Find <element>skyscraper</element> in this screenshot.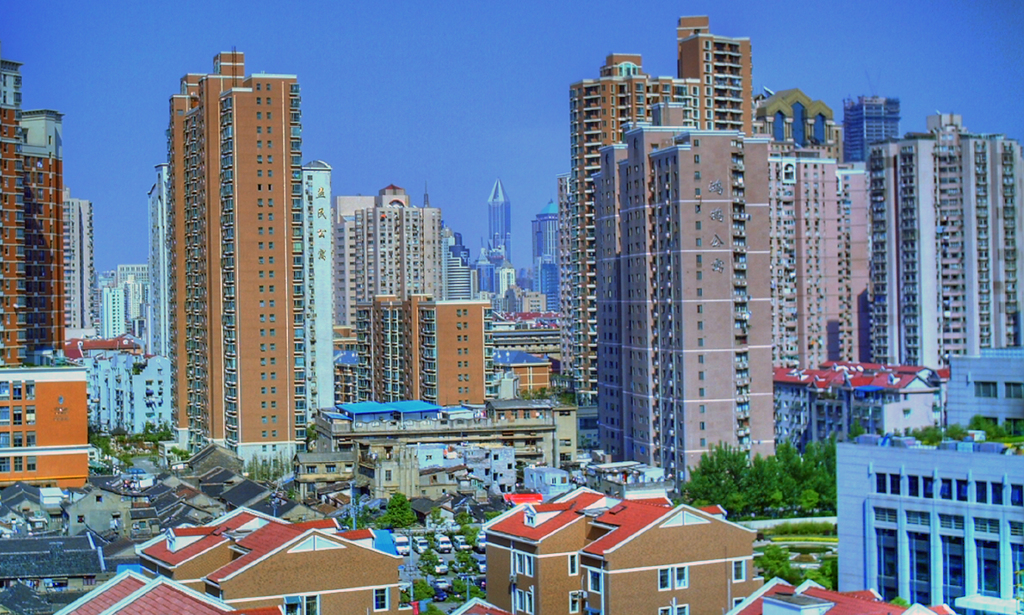
The bounding box for <element>skyscraper</element> is [x1=564, y1=44, x2=689, y2=406].
